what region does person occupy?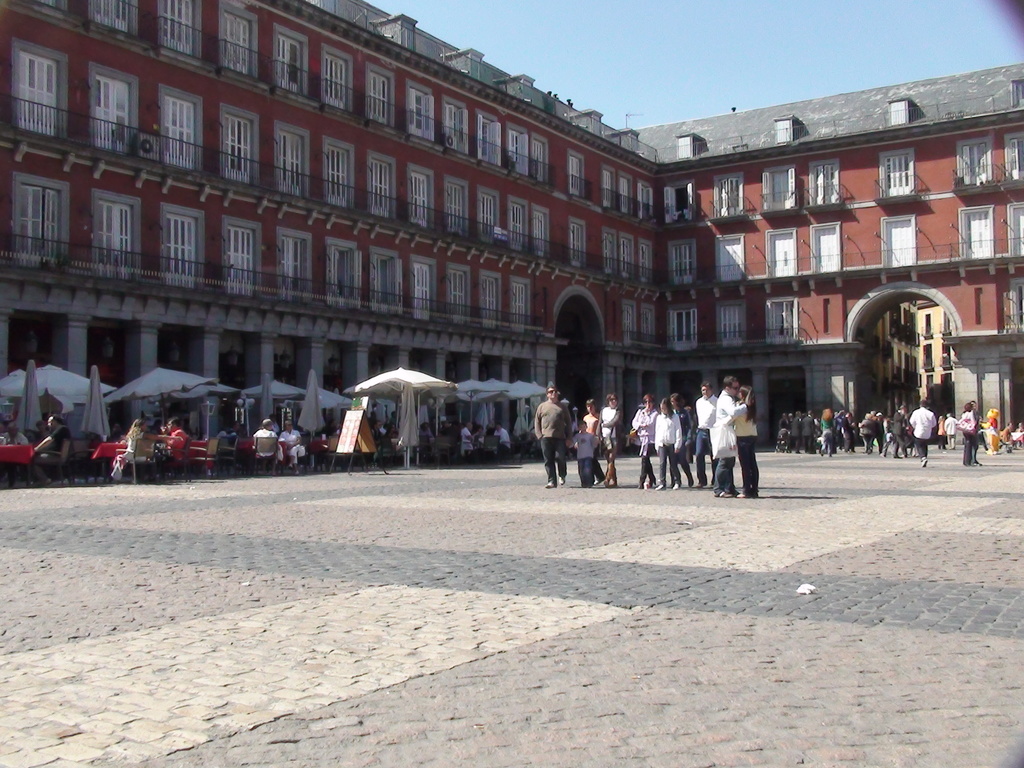
rect(460, 422, 477, 452).
